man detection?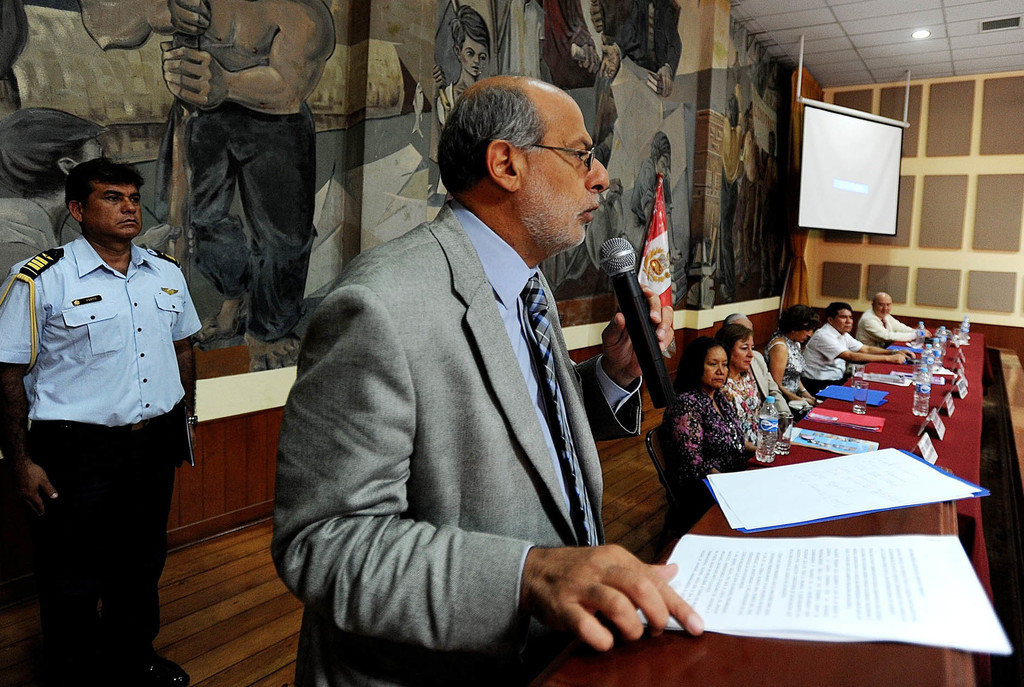
pyautogui.locateOnScreen(0, 149, 200, 686)
